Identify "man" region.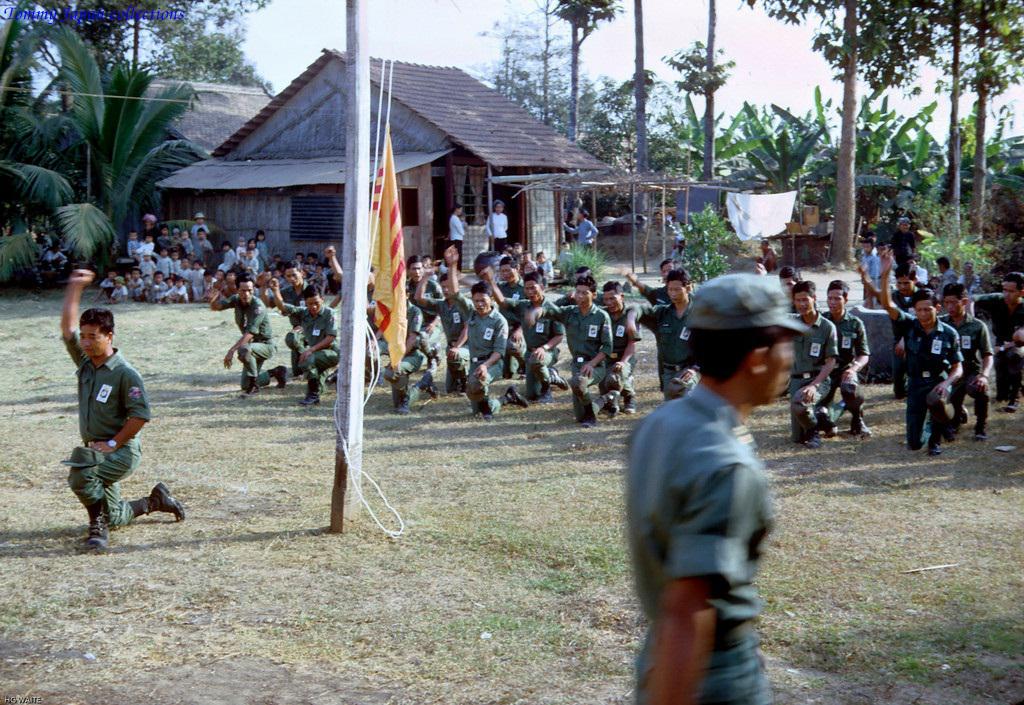
Region: x1=965 y1=270 x2=1023 y2=411.
